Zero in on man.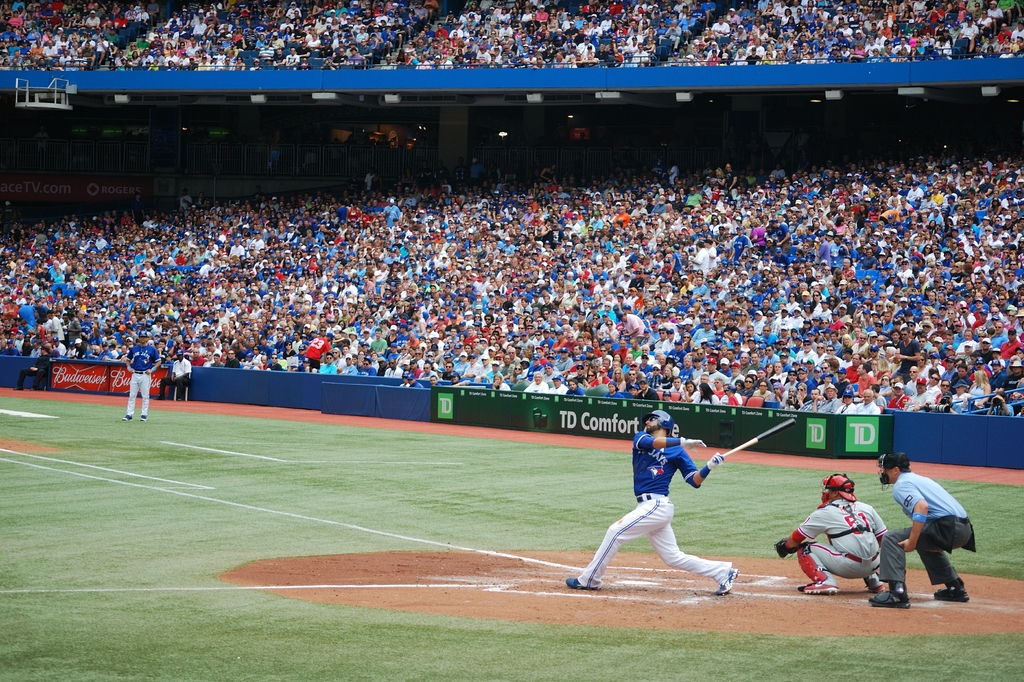
Zeroed in: left=461, top=307, right=473, bottom=324.
